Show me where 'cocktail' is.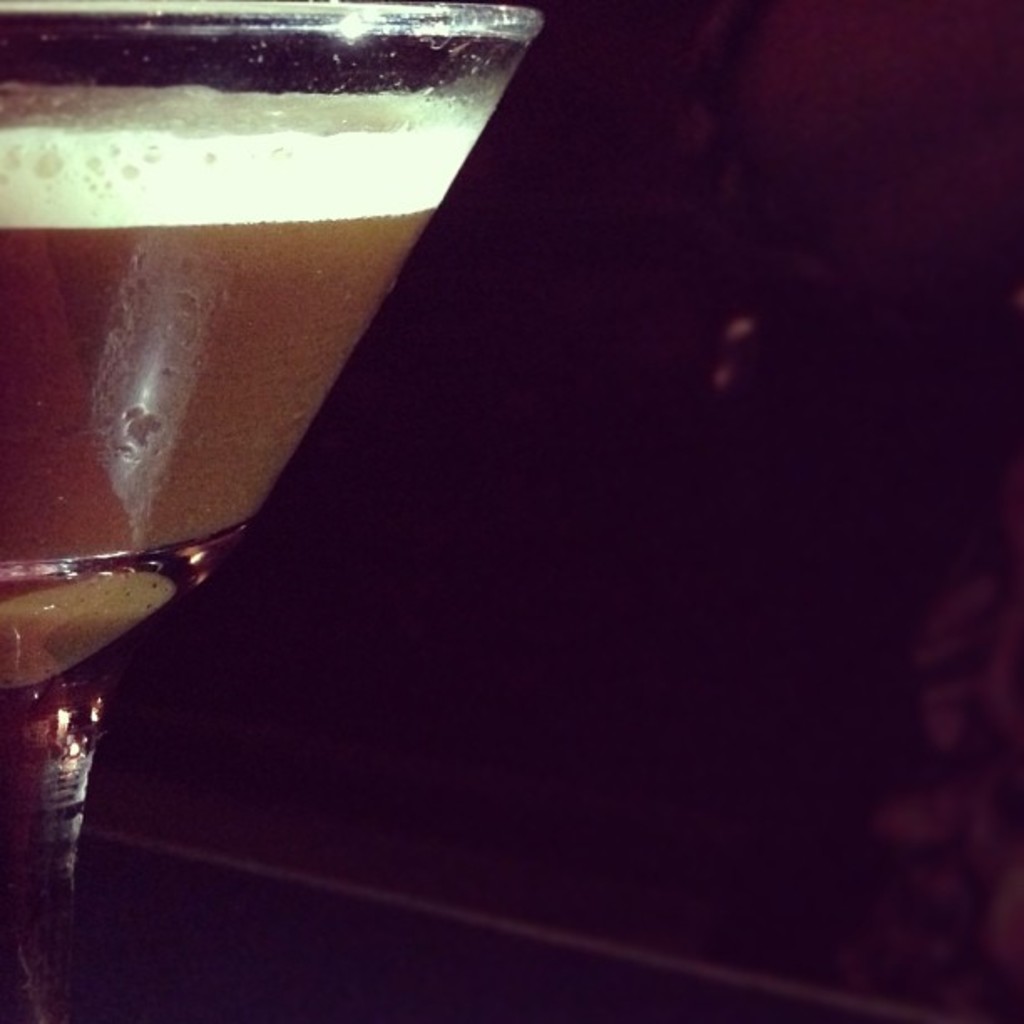
'cocktail' is at l=0, t=0, r=540, b=1022.
